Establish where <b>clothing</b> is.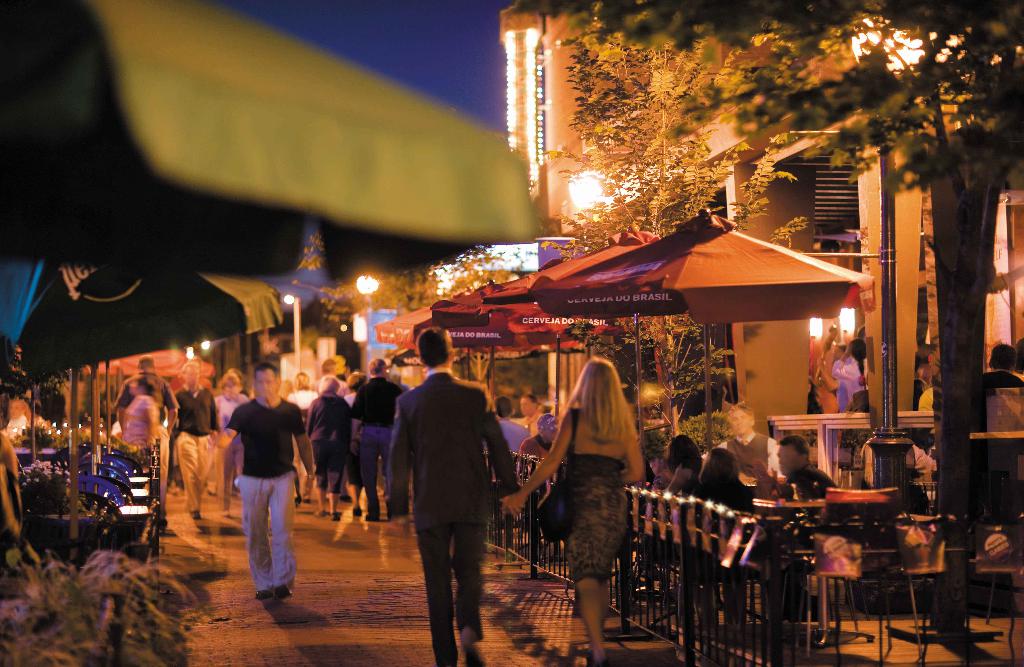
Established at [983, 365, 1023, 470].
